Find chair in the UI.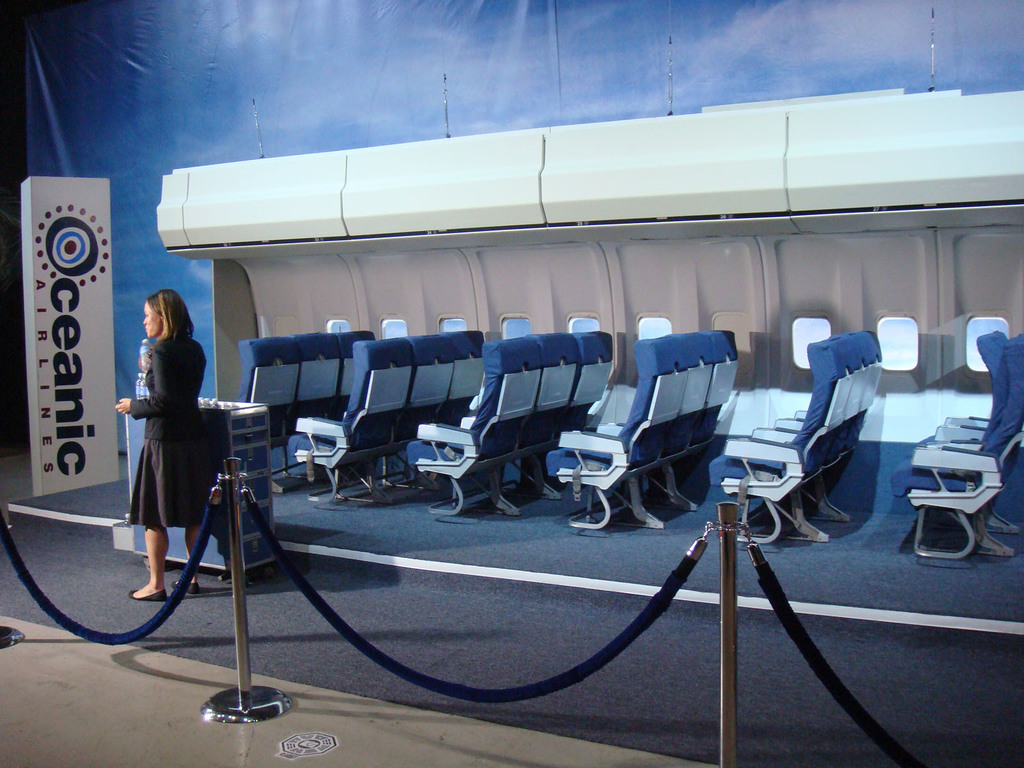
UI element at 924:328:1019:545.
